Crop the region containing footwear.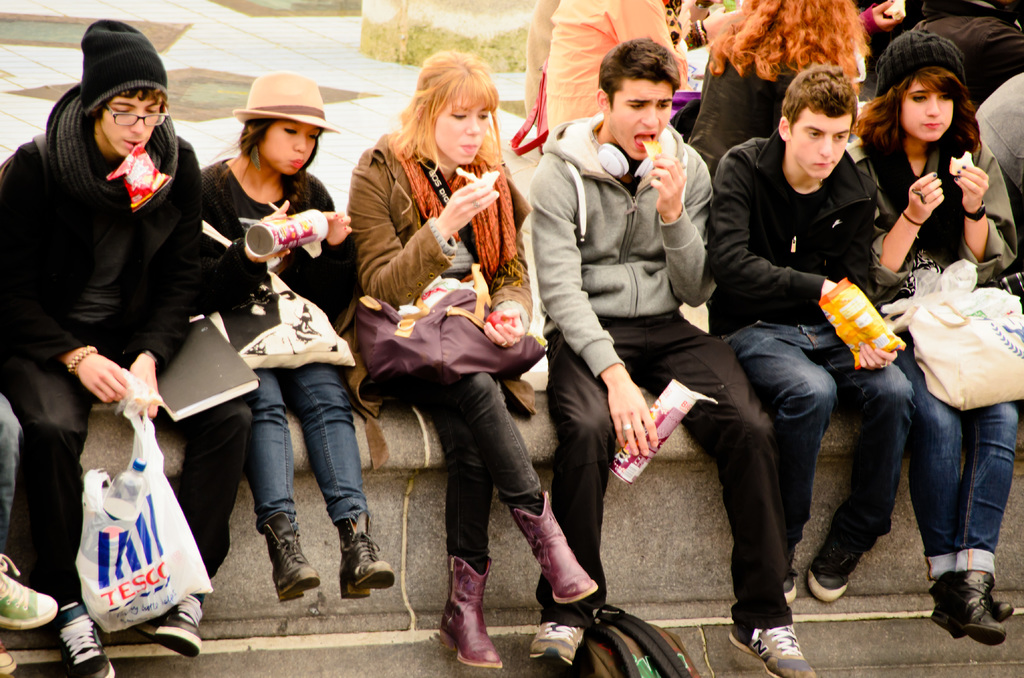
Crop region: [268, 512, 323, 607].
